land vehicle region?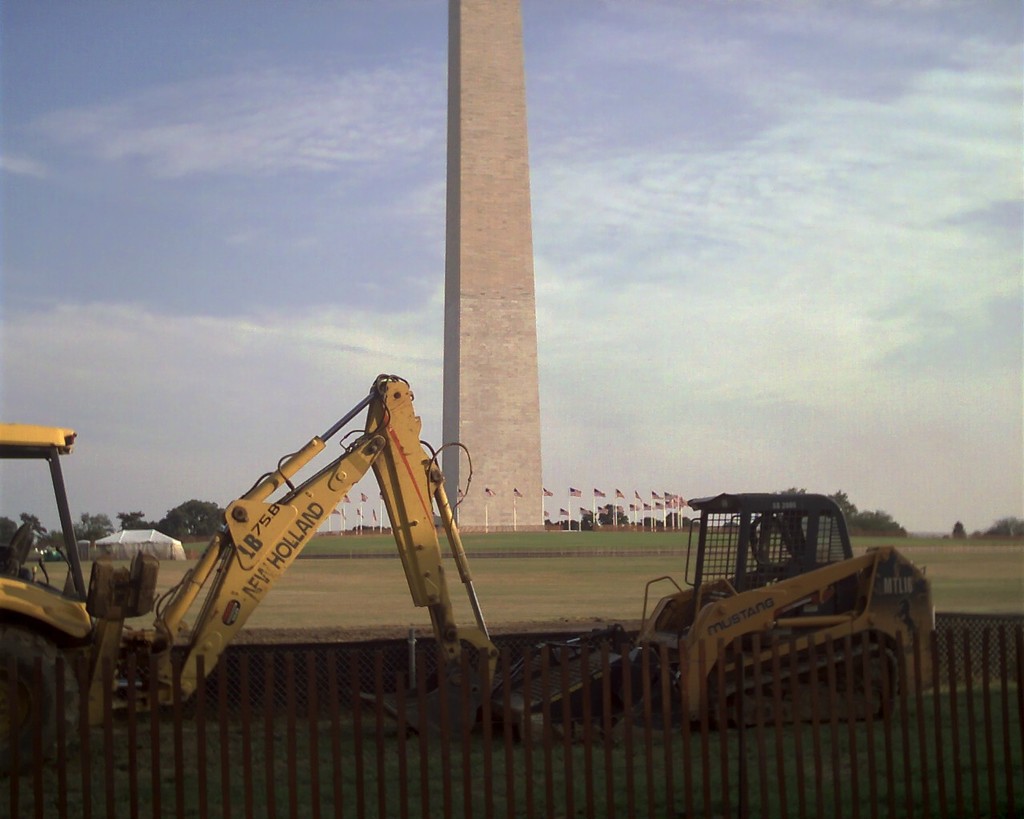
box(0, 406, 537, 754)
